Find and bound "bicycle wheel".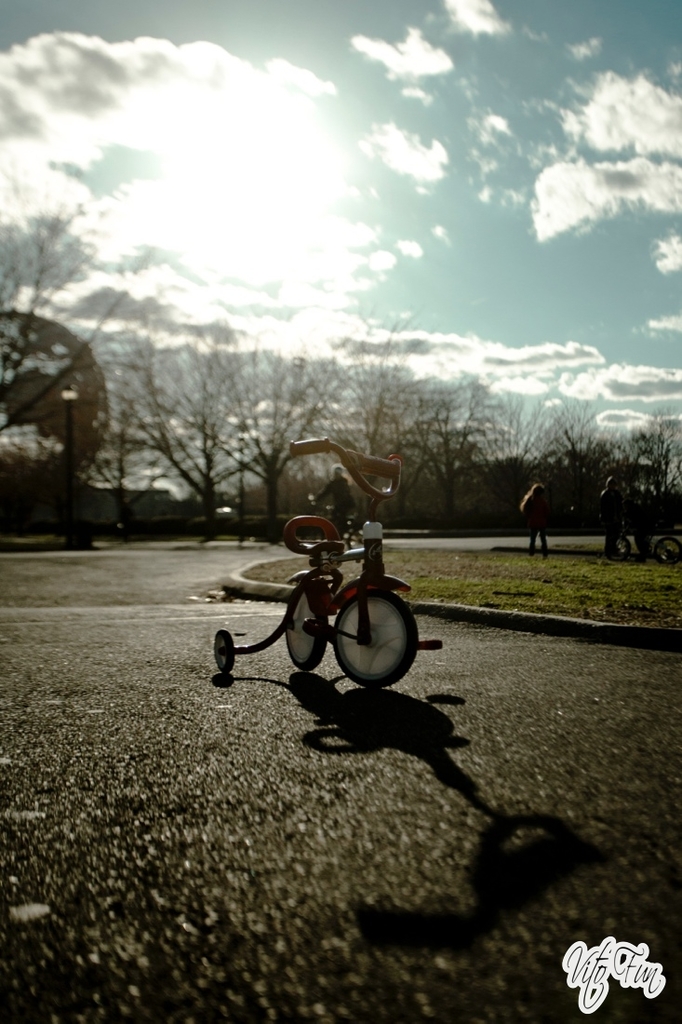
Bound: x1=282, y1=580, x2=329, y2=678.
